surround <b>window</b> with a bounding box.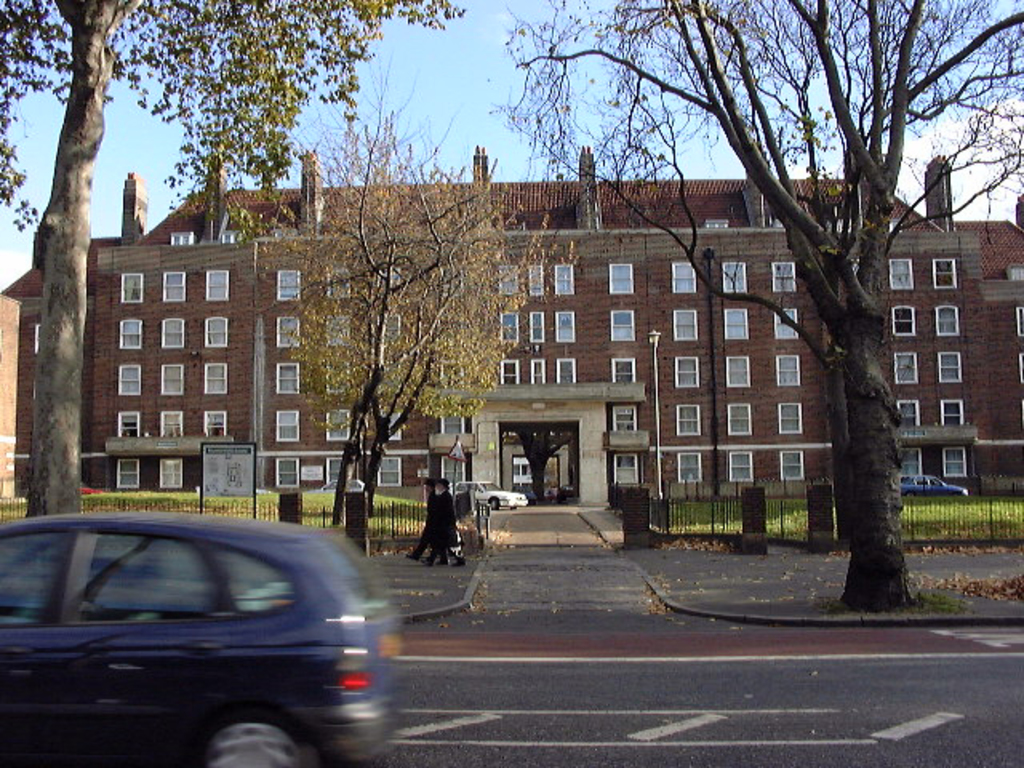
528/262/544/298.
